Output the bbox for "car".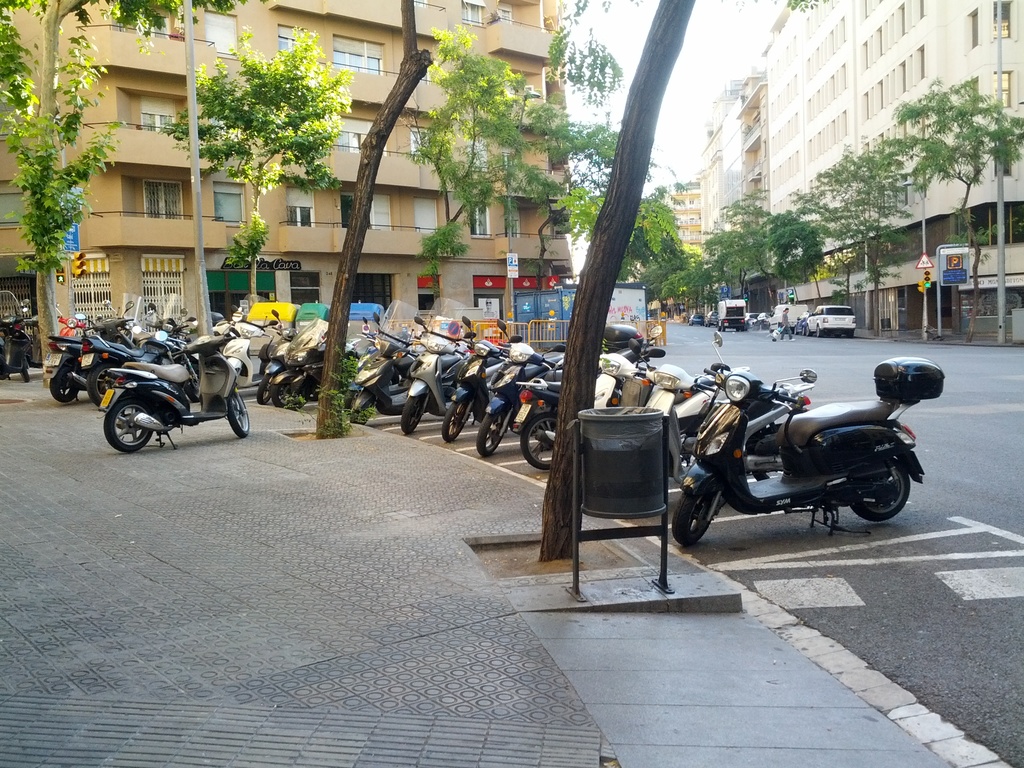
806:305:856:339.
